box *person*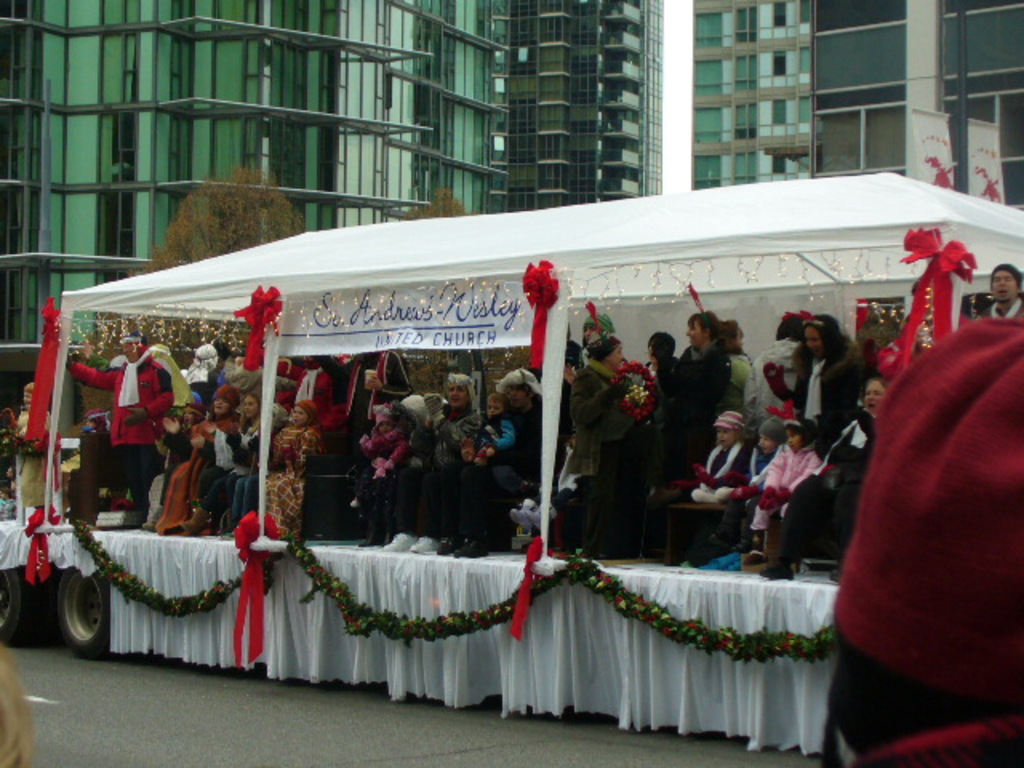
locate(2, 382, 58, 528)
